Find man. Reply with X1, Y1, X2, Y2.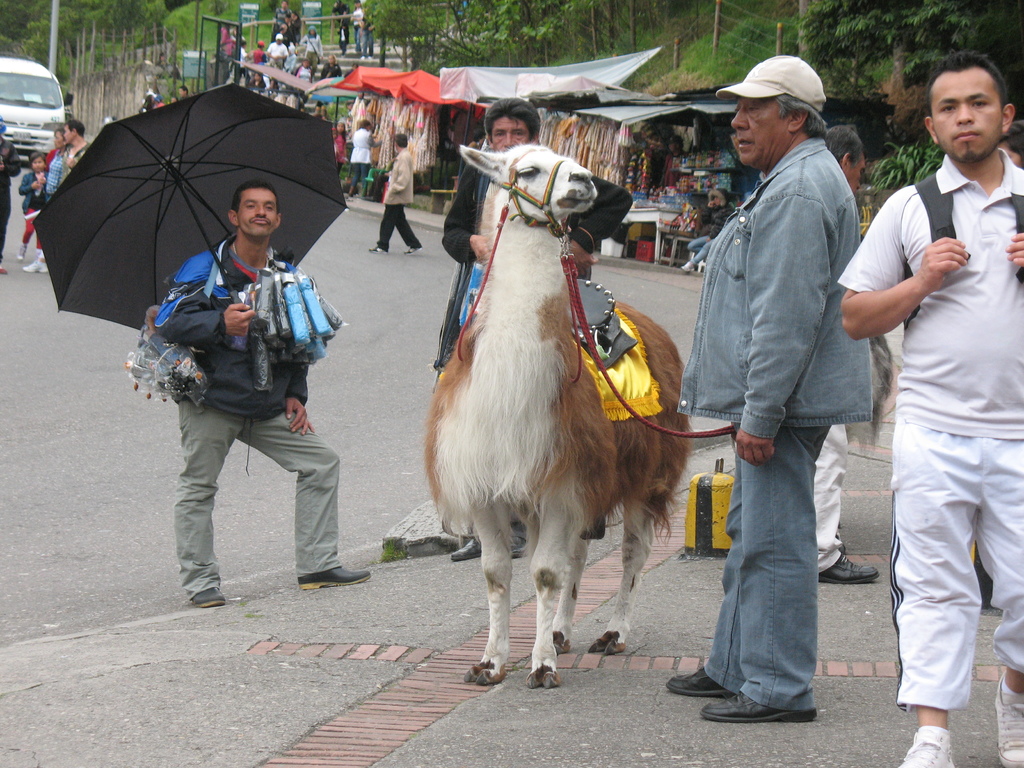
440, 90, 634, 554.
